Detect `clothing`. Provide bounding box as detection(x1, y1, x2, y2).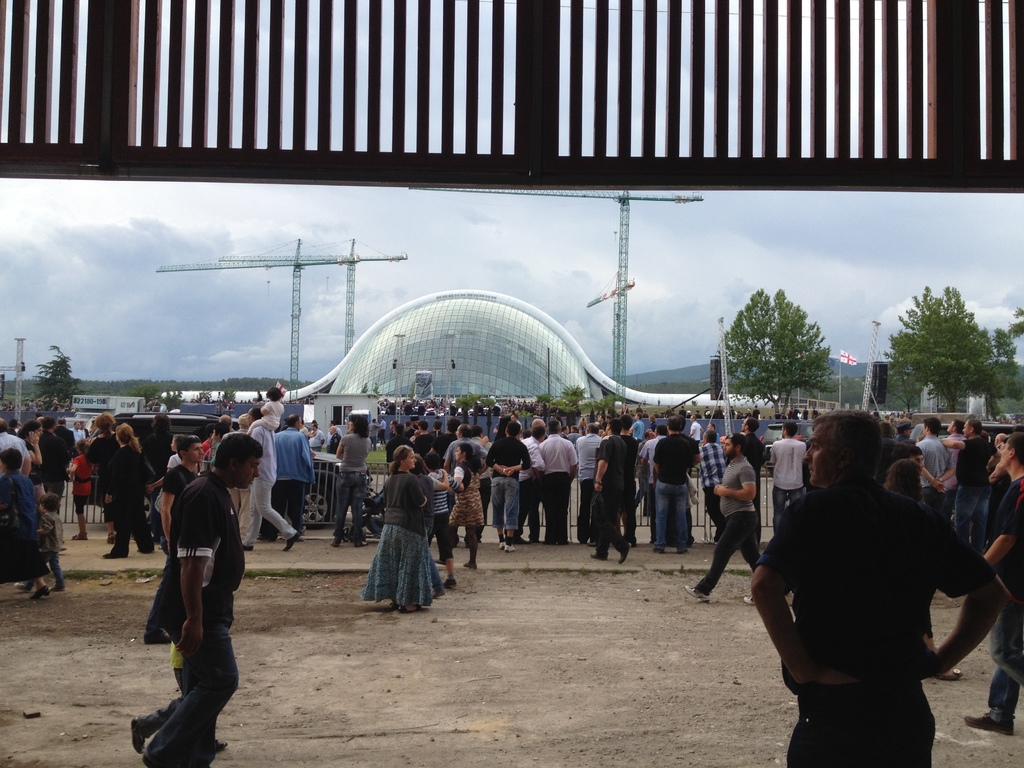
detection(0, 467, 50, 583).
